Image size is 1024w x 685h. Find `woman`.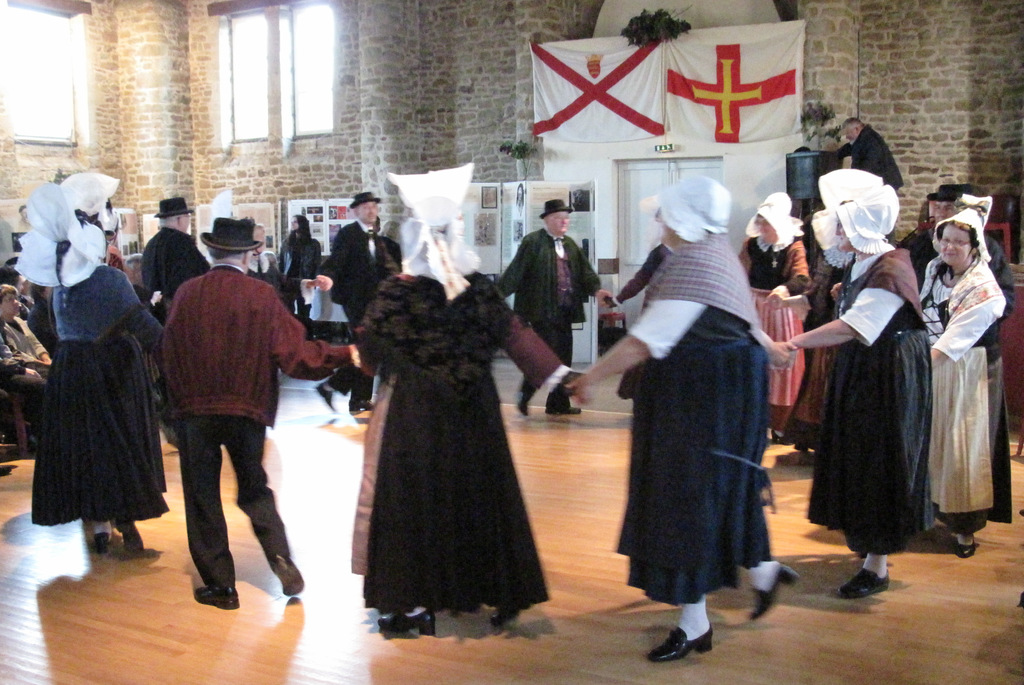
box=[343, 161, 574, 642].
